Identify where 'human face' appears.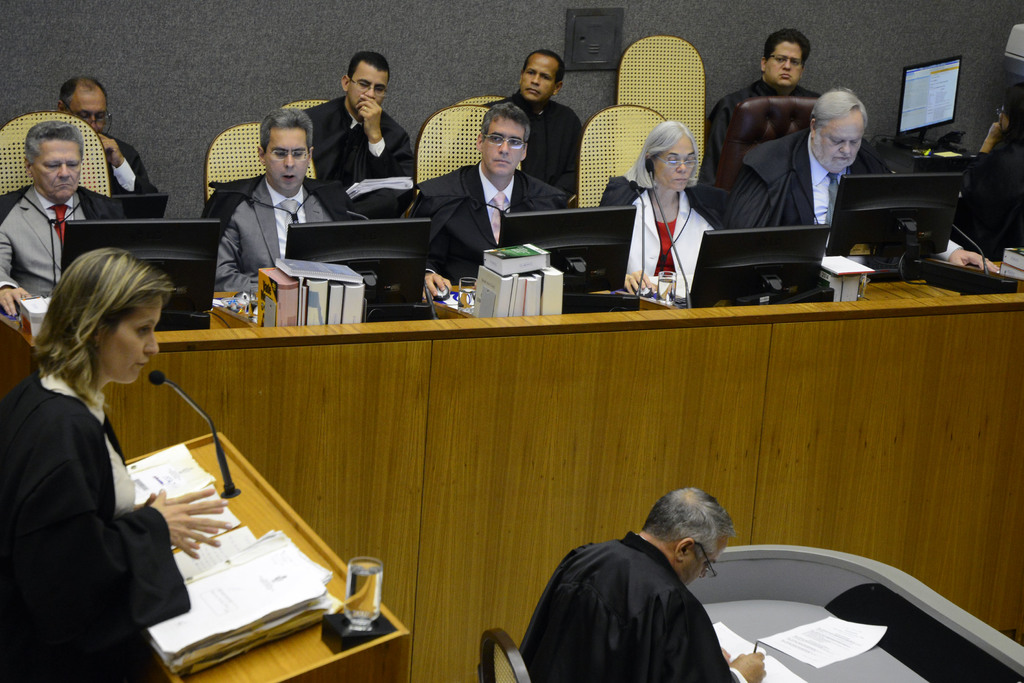
Appears at [left=765, top=42, right=803, bottom=88].
